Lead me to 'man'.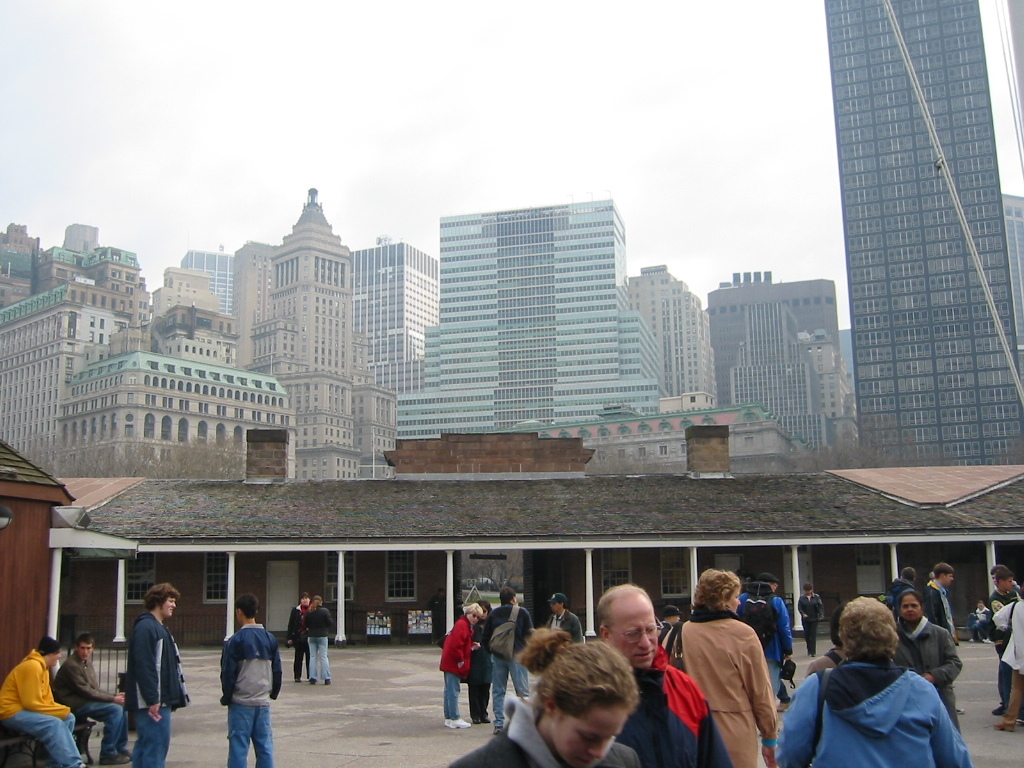
Lead to box=[217, 592, 283, 767].
